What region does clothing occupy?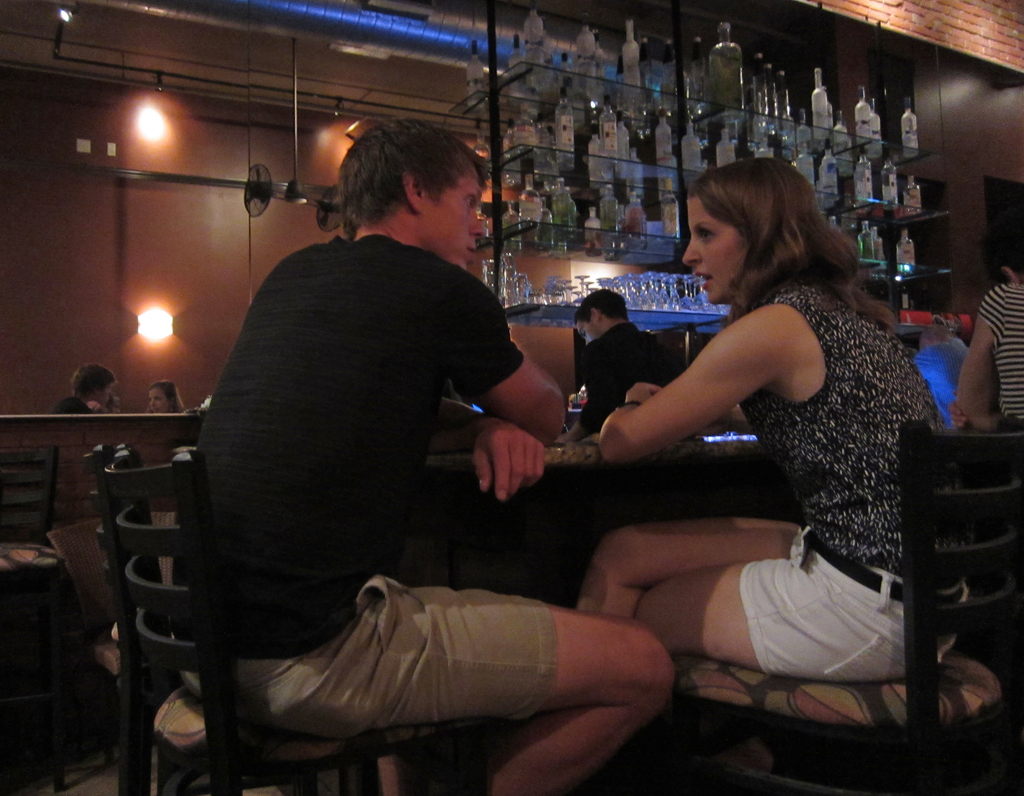
587/326/685/423.
